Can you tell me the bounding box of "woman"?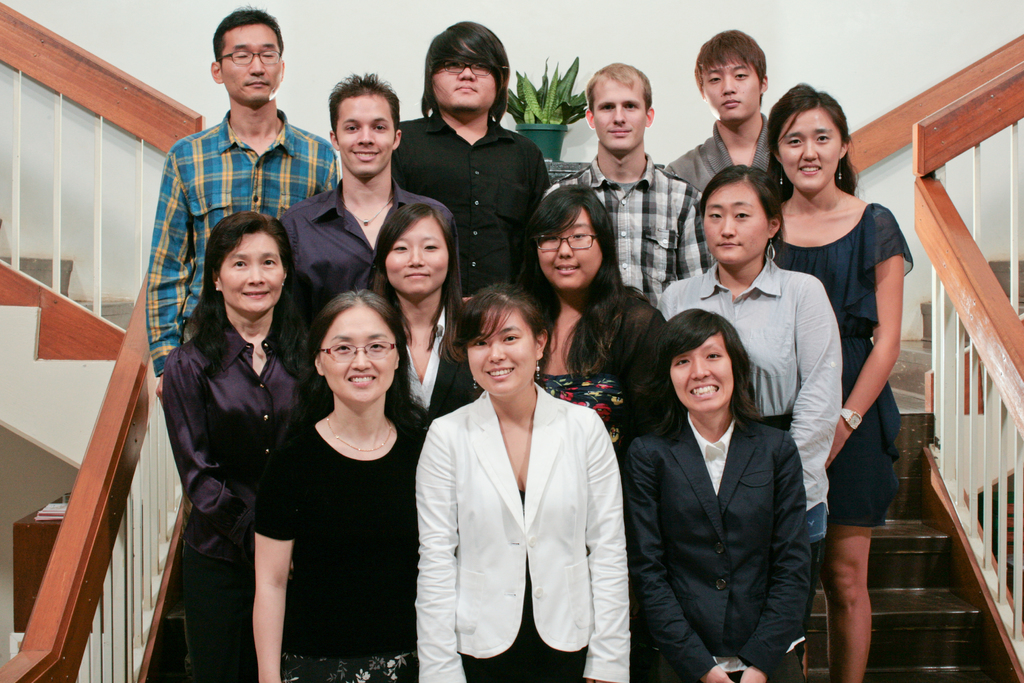
<region>626, 306, 819, 682</region>.
